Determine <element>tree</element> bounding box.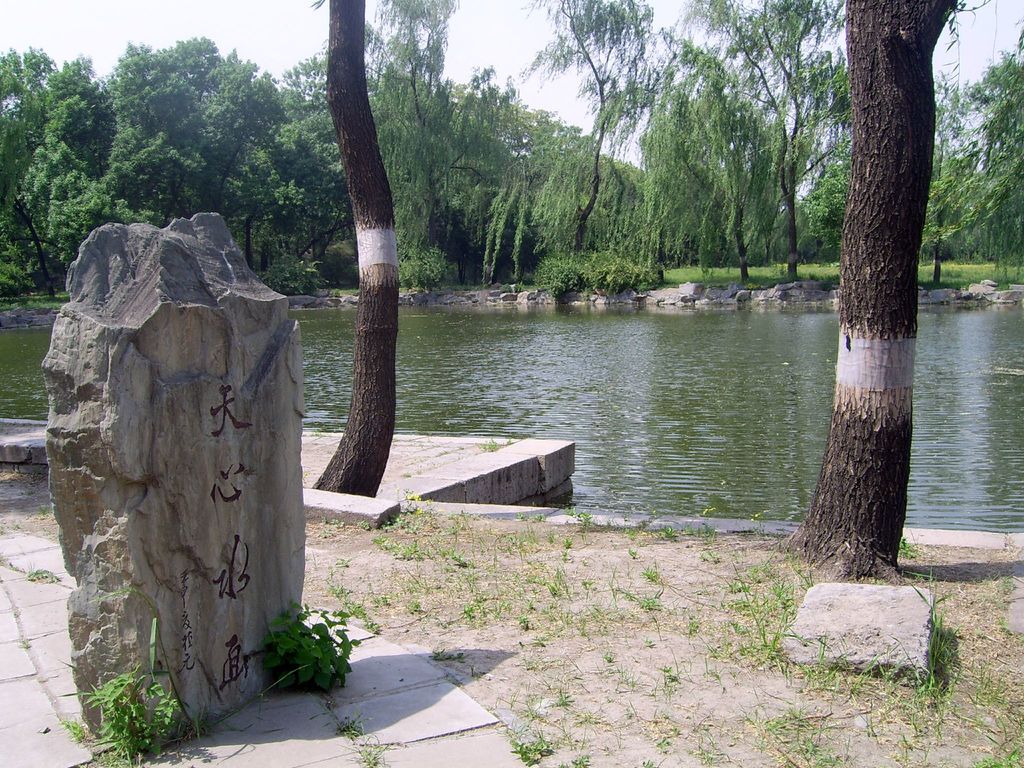
Determined: 310 0 396 490.
